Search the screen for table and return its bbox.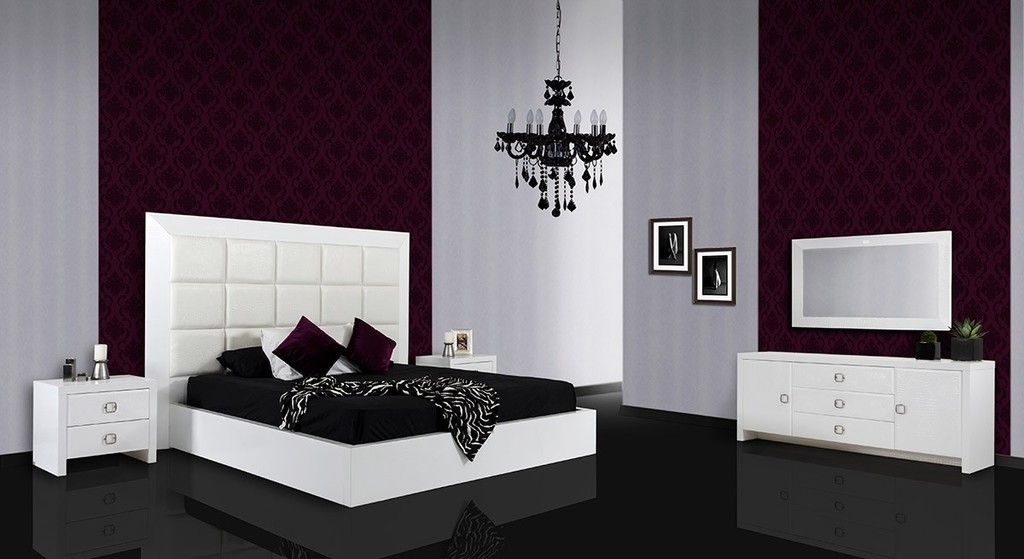
Found: l=30, t=373, r=159, b=477.
